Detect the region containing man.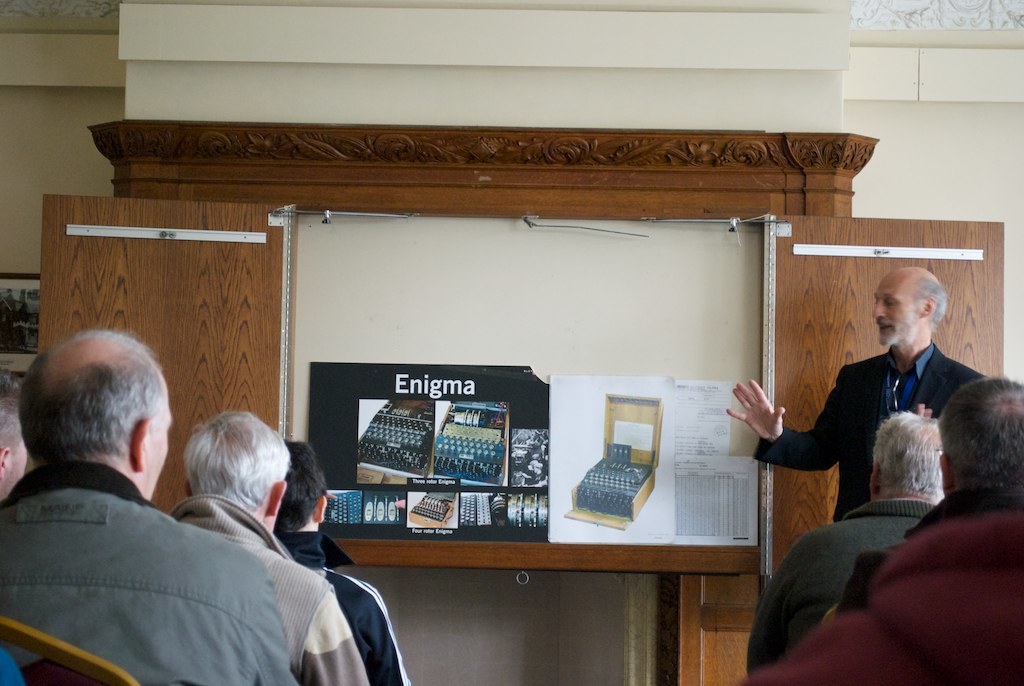
x1=723, y1=265, x2=1009, y2=521.
